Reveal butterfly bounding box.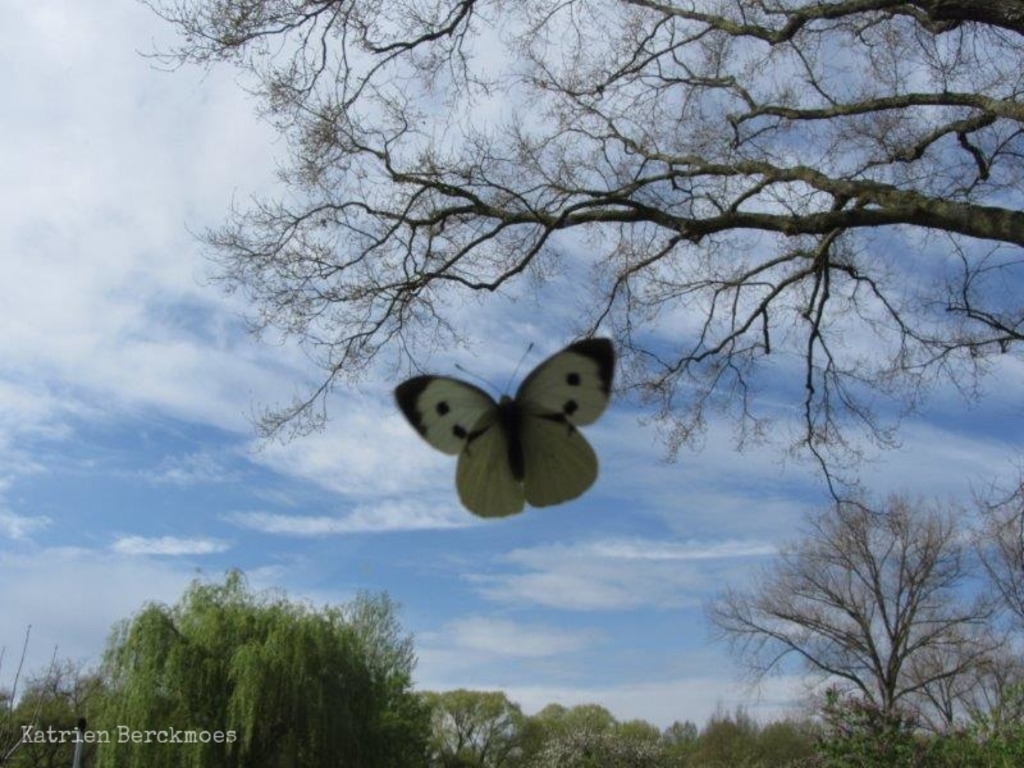
Revealed: <region>389, 332, 608, 541</region>.
